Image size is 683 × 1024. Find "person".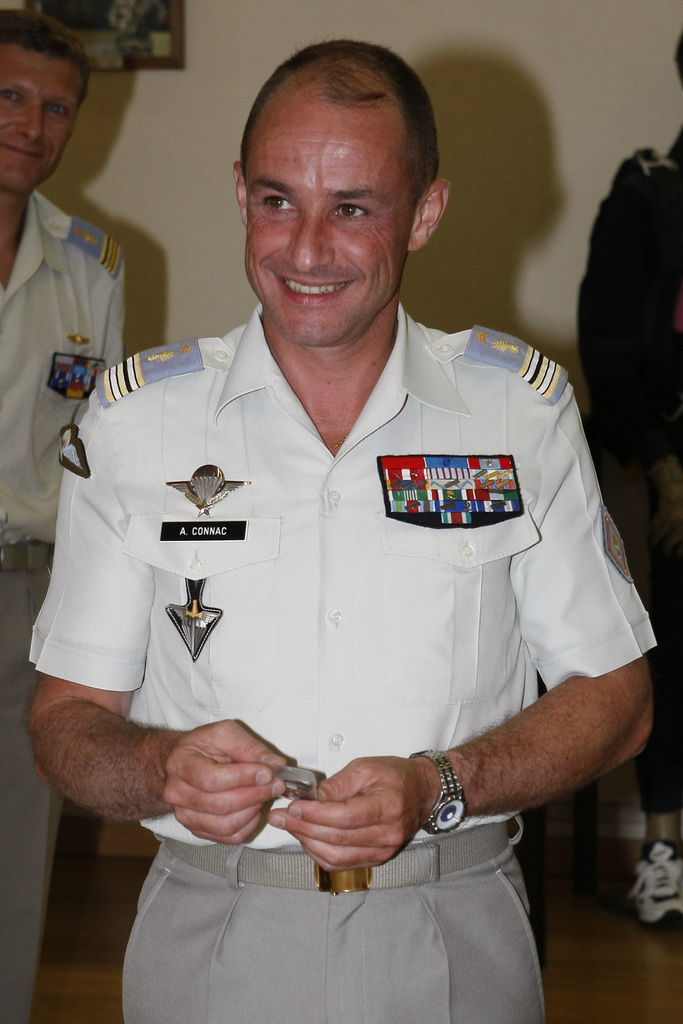
[left=30, top=51, right=650, bottom=984].
